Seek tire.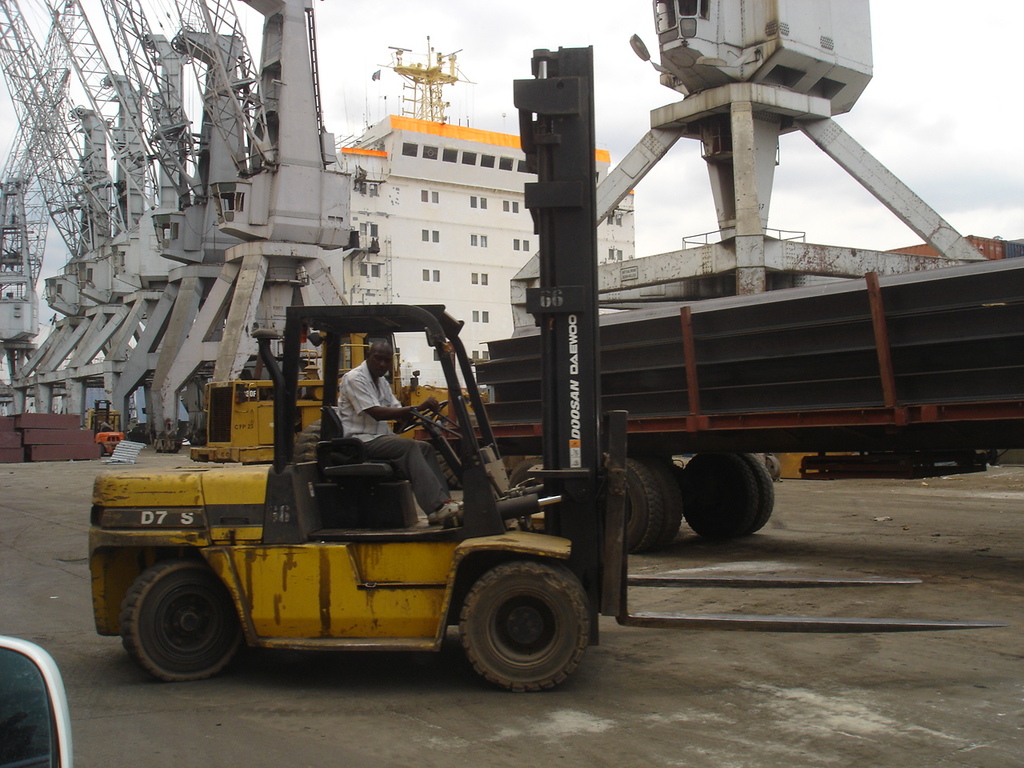
x1=669, y1=458, x2=689, y2=518.
